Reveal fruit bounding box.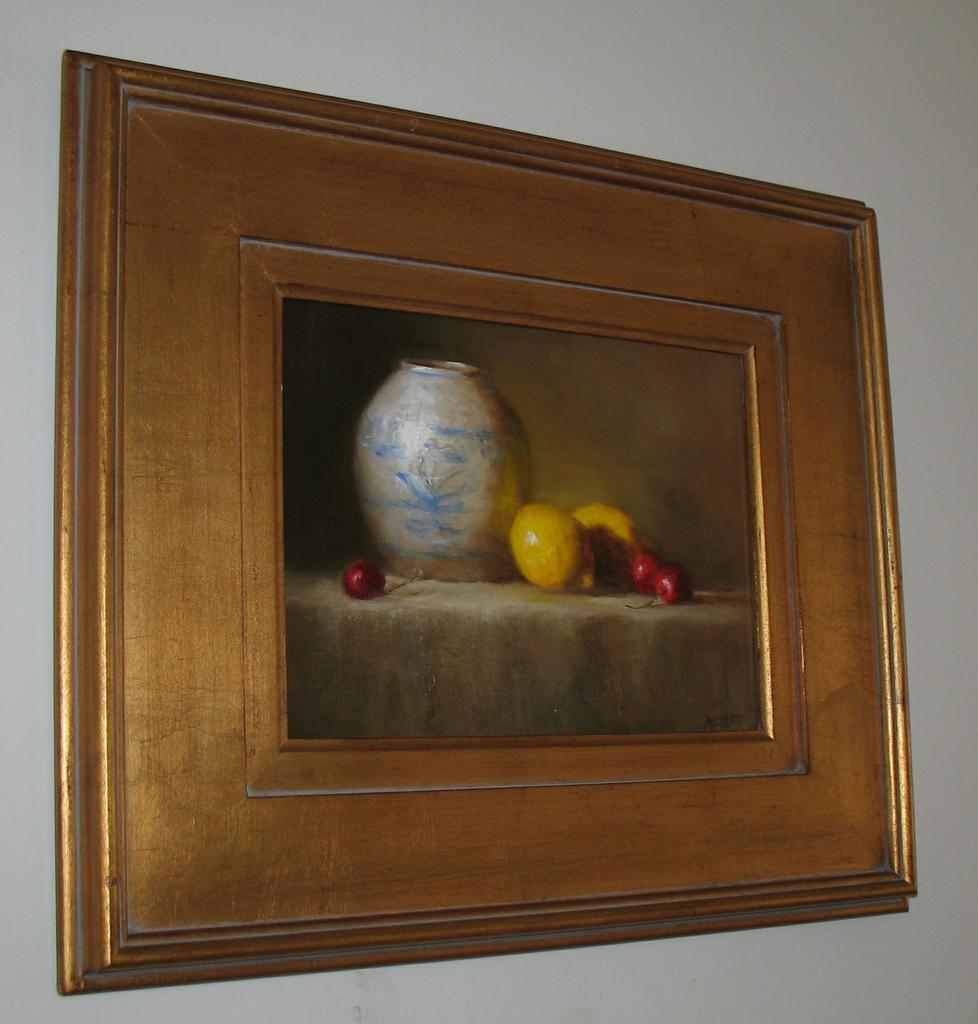
Revealed: 333,554,415,599.
